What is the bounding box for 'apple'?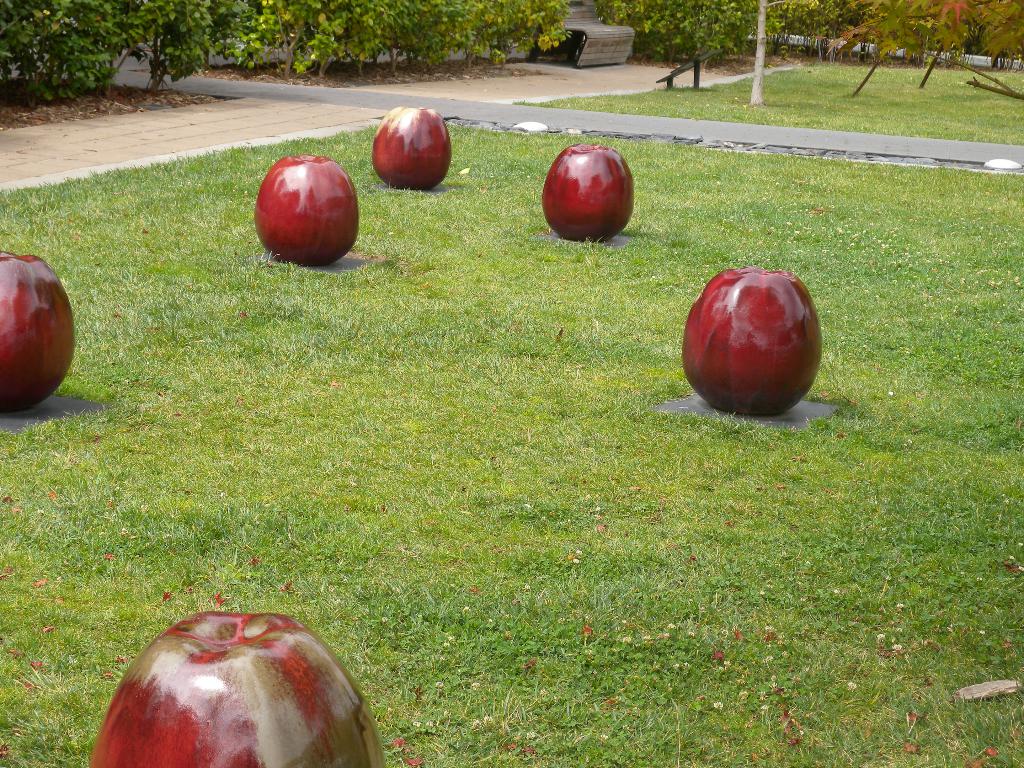
BBox(255, 151, 368, 276).
